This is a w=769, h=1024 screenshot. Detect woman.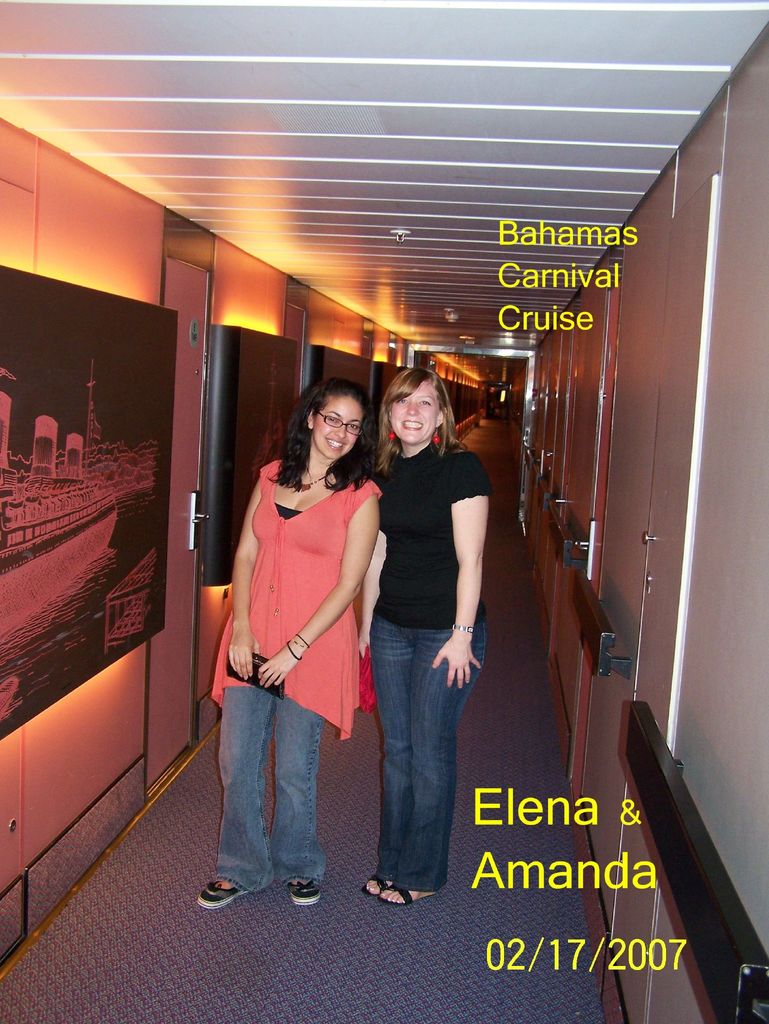
<bbox>357, 368, 494, 908</bbox>.
